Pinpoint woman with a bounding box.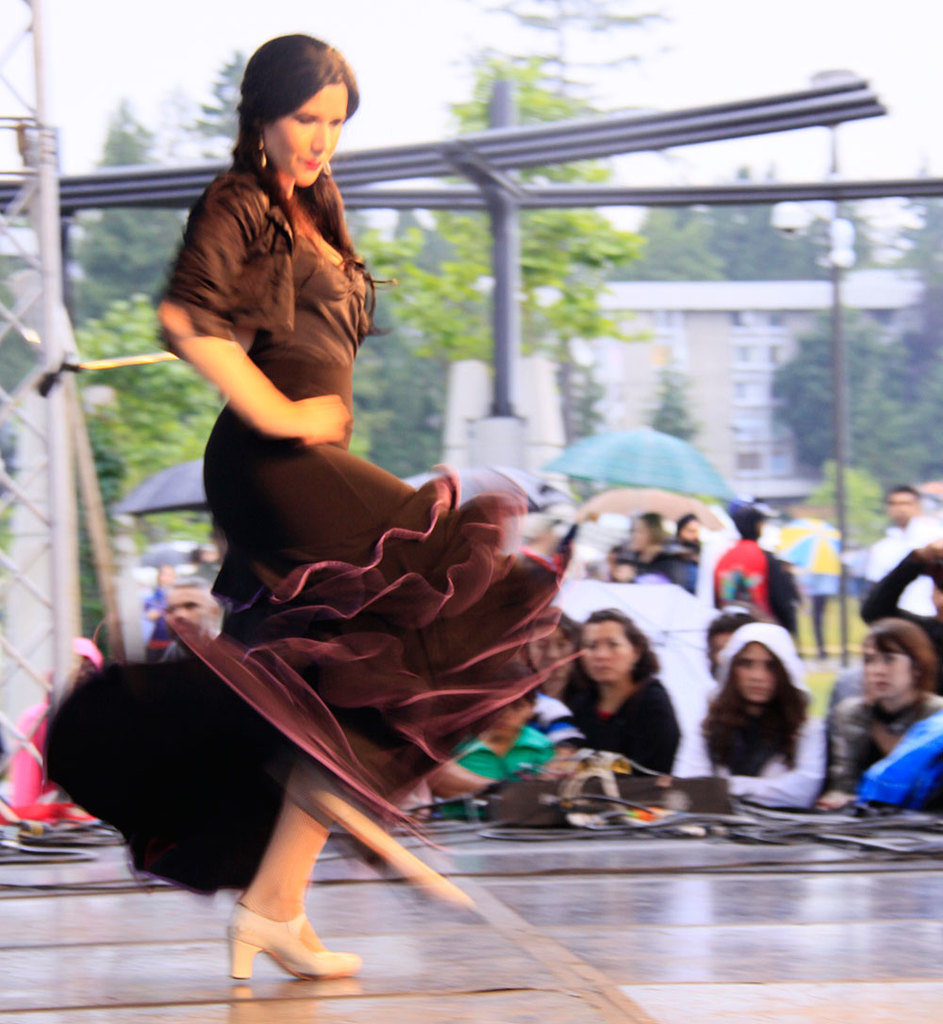
select_region(126, 56, 574, 956).
